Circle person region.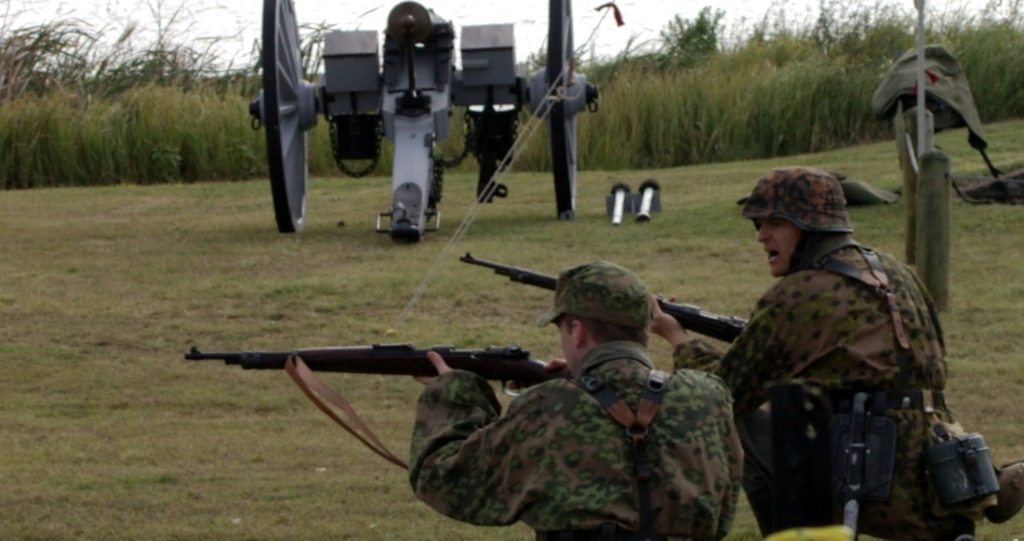
Region: Rect(643, 170, 958, 539).
